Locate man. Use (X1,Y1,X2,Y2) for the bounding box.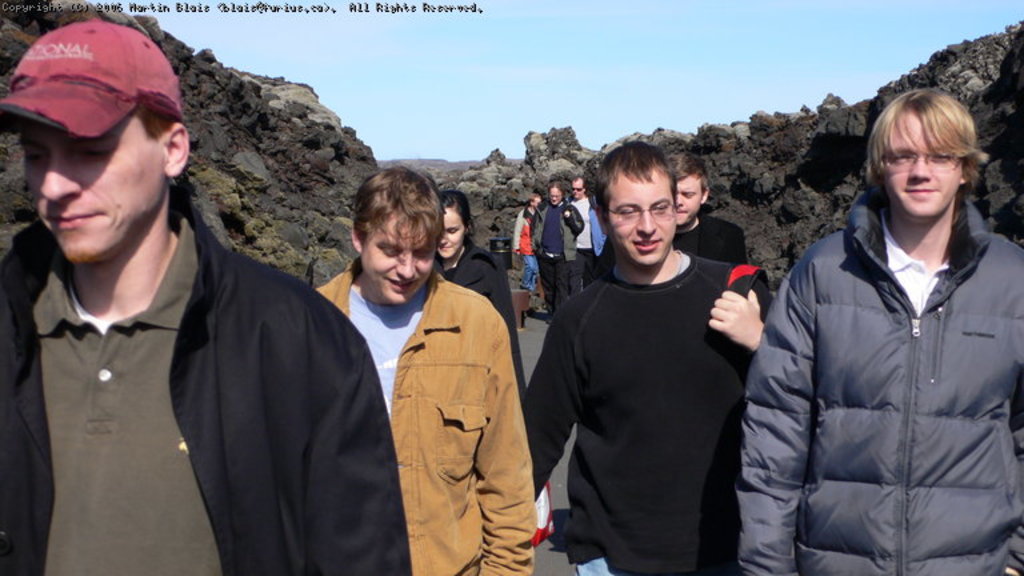
(520,145,771,575).
